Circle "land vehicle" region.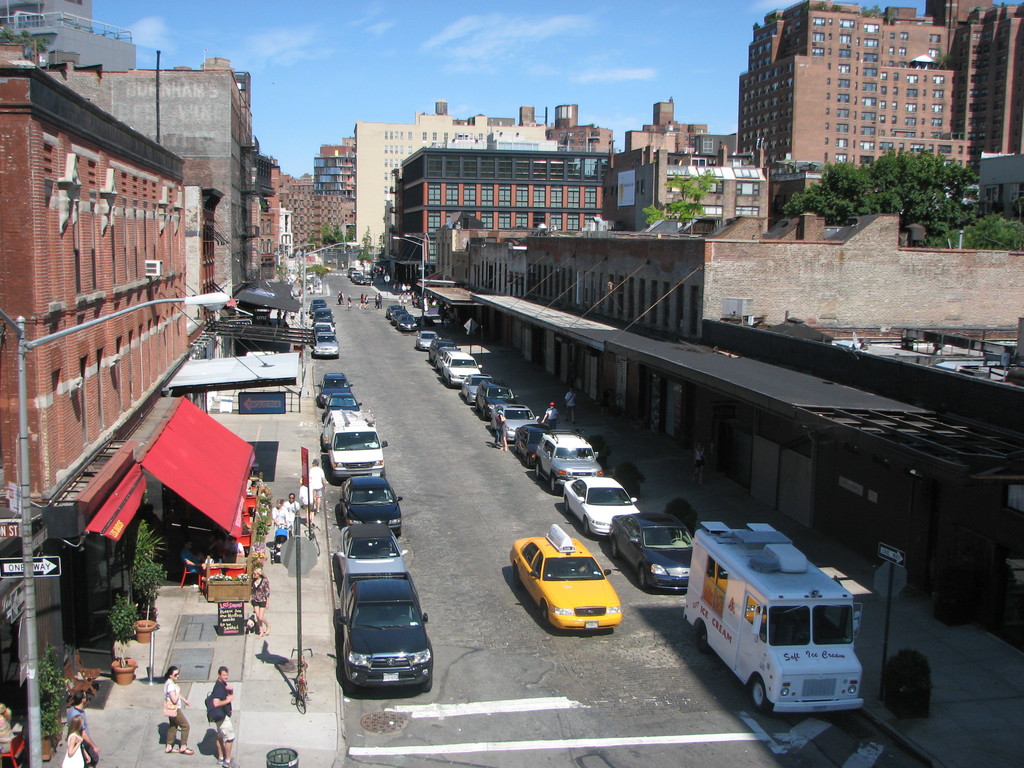
Region: (444, 353, 476, 381).
